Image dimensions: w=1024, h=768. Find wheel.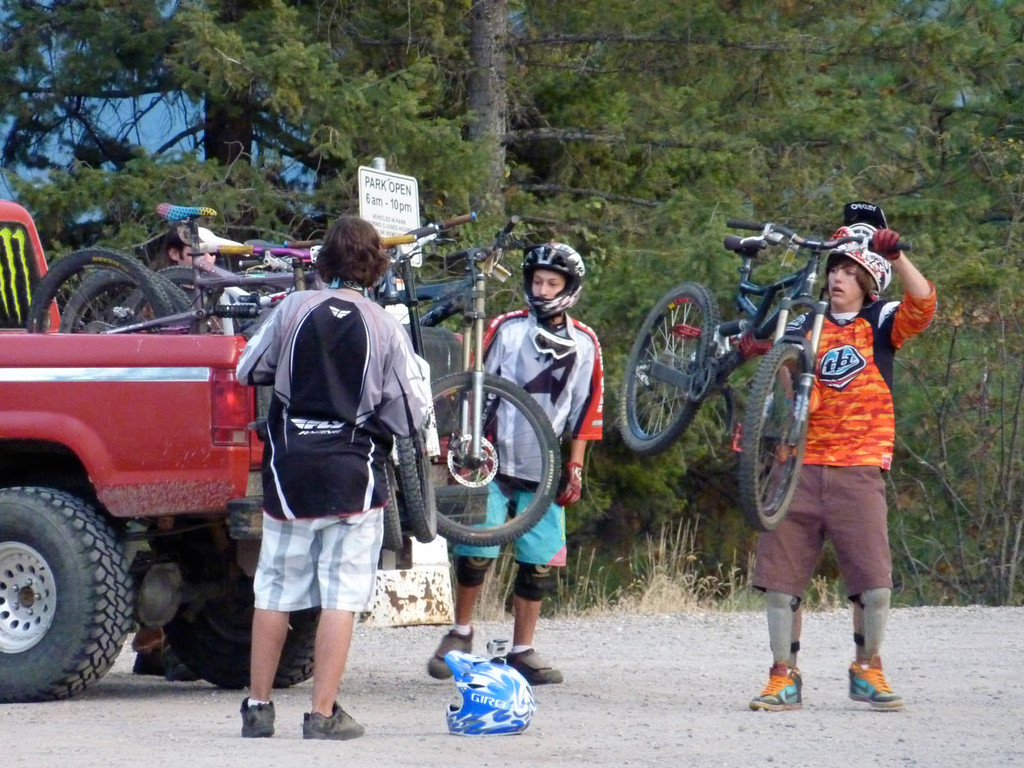
bbox=[426, 368, 566, 548].
